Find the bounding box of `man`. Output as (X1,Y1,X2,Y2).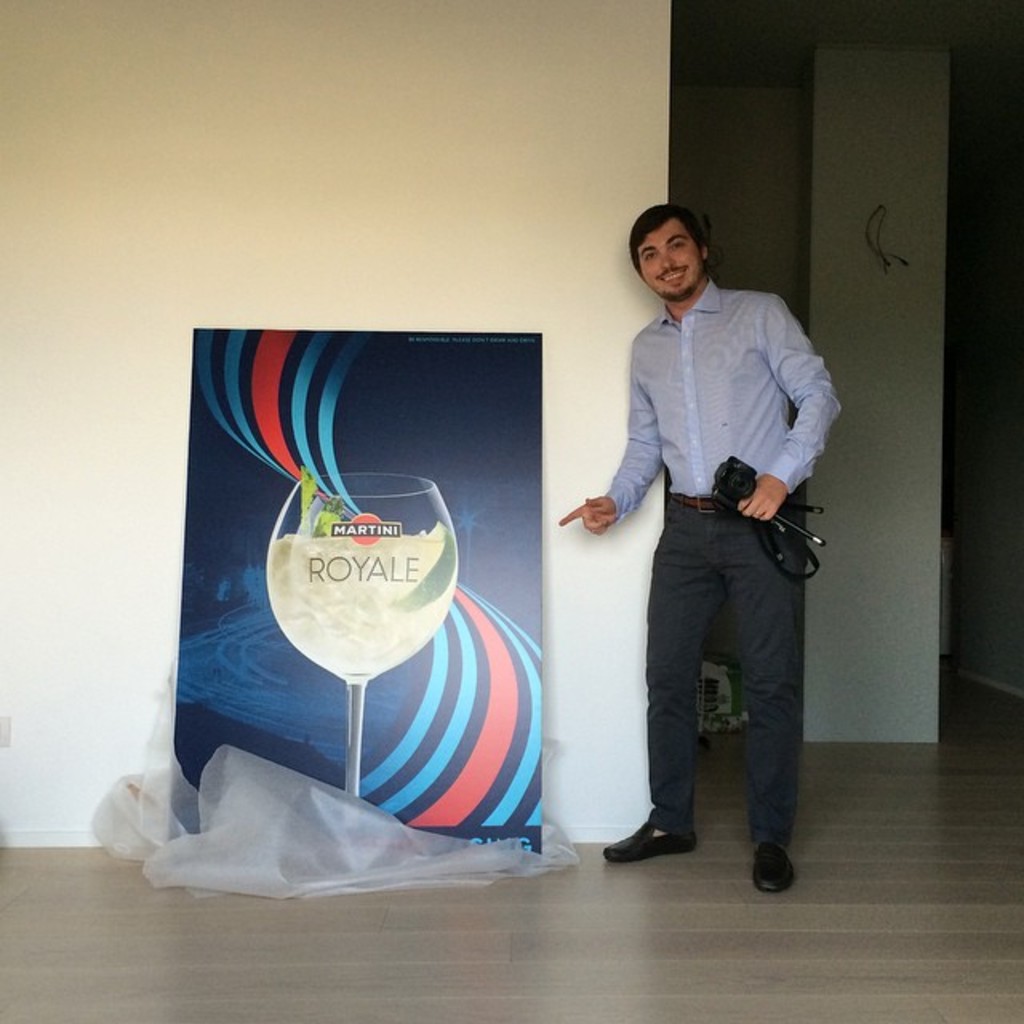
(578,194,837,875).
